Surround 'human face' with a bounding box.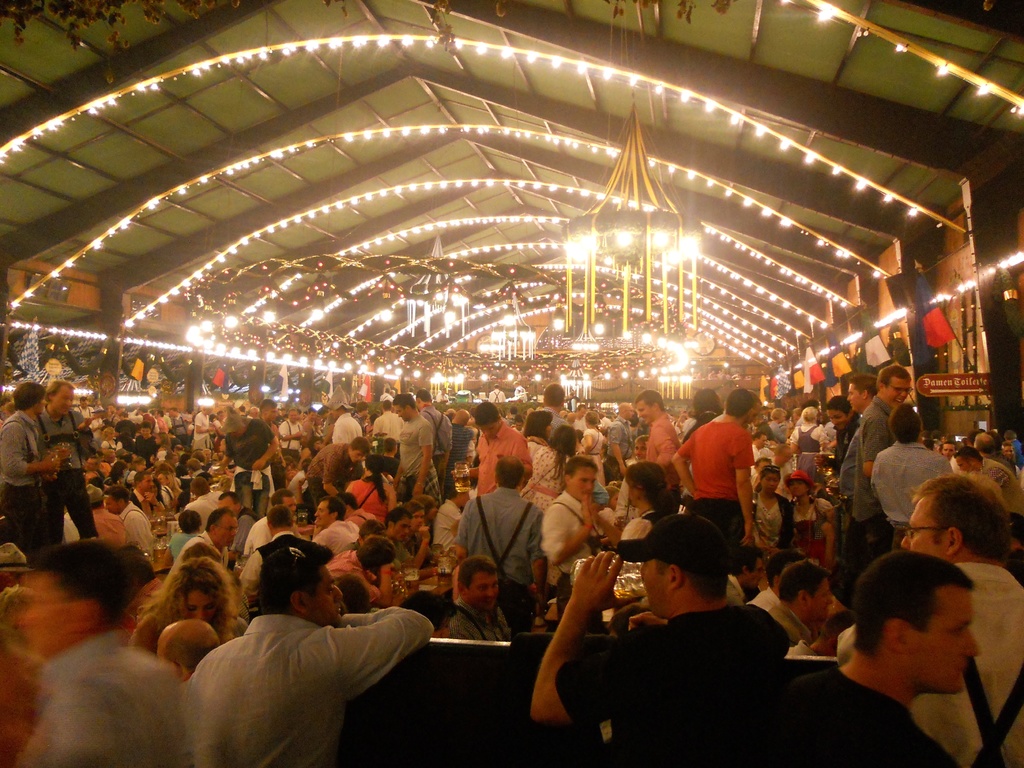
{"left": 610, "top": 494, "right": 626, "bottom": 514}.
